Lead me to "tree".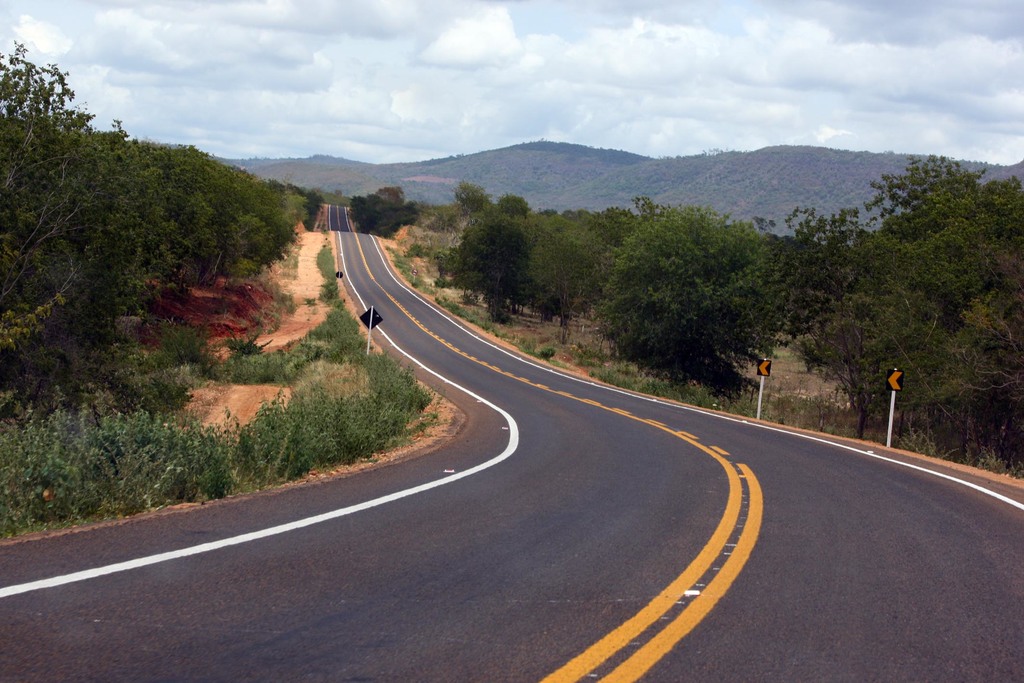
Lead to 496 194 531 220.
